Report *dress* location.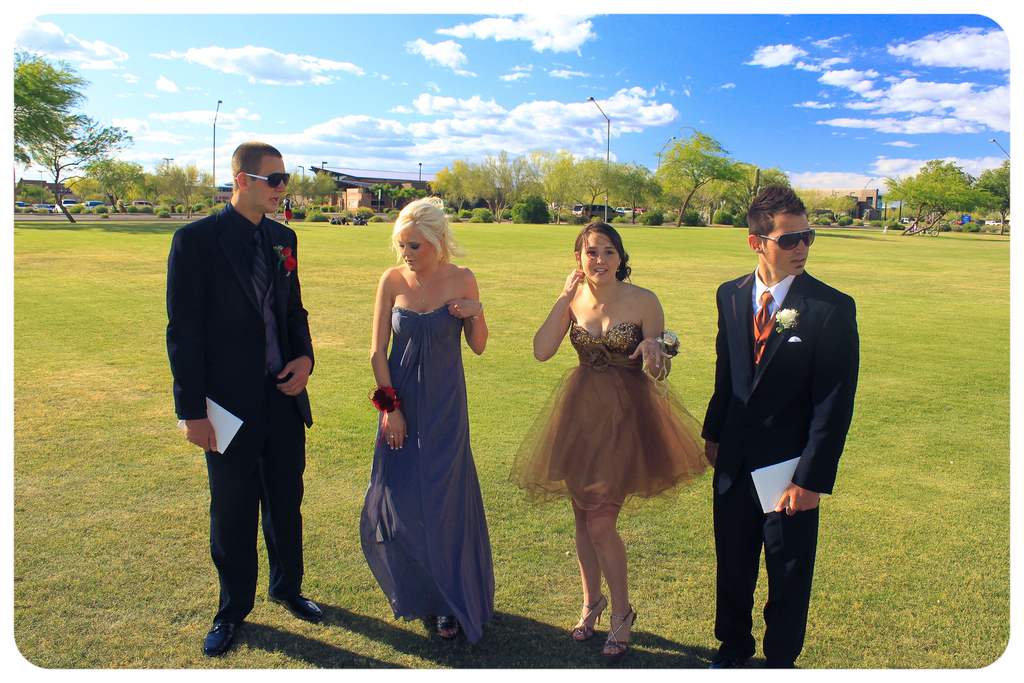
Report: <region>508, 321, 703, 512</region>.
